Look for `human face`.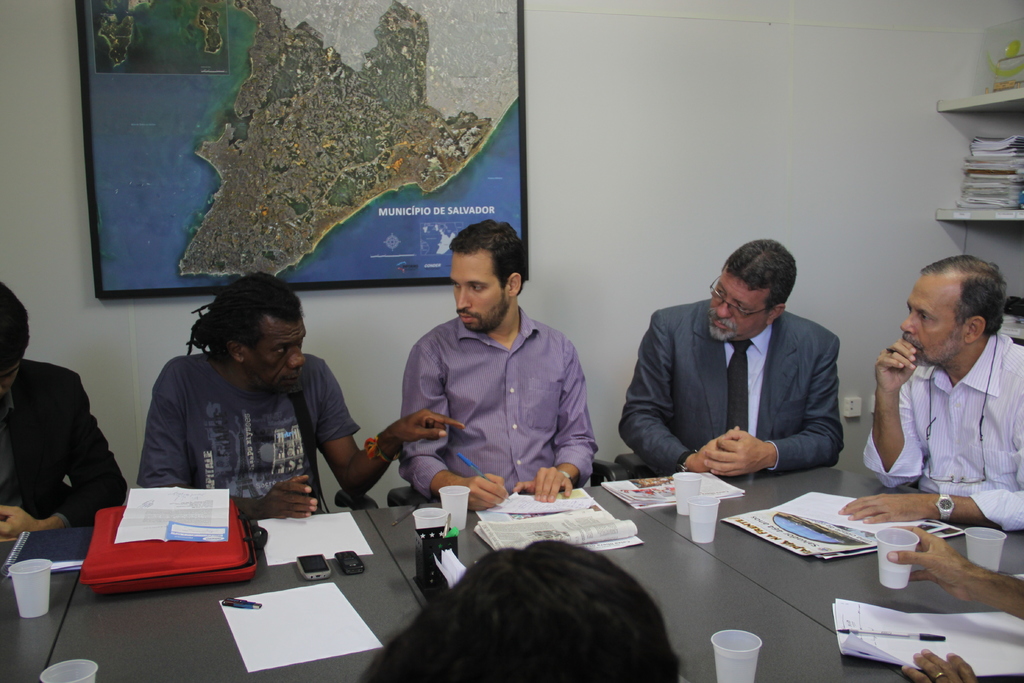
Found: 897,273,959,362.
